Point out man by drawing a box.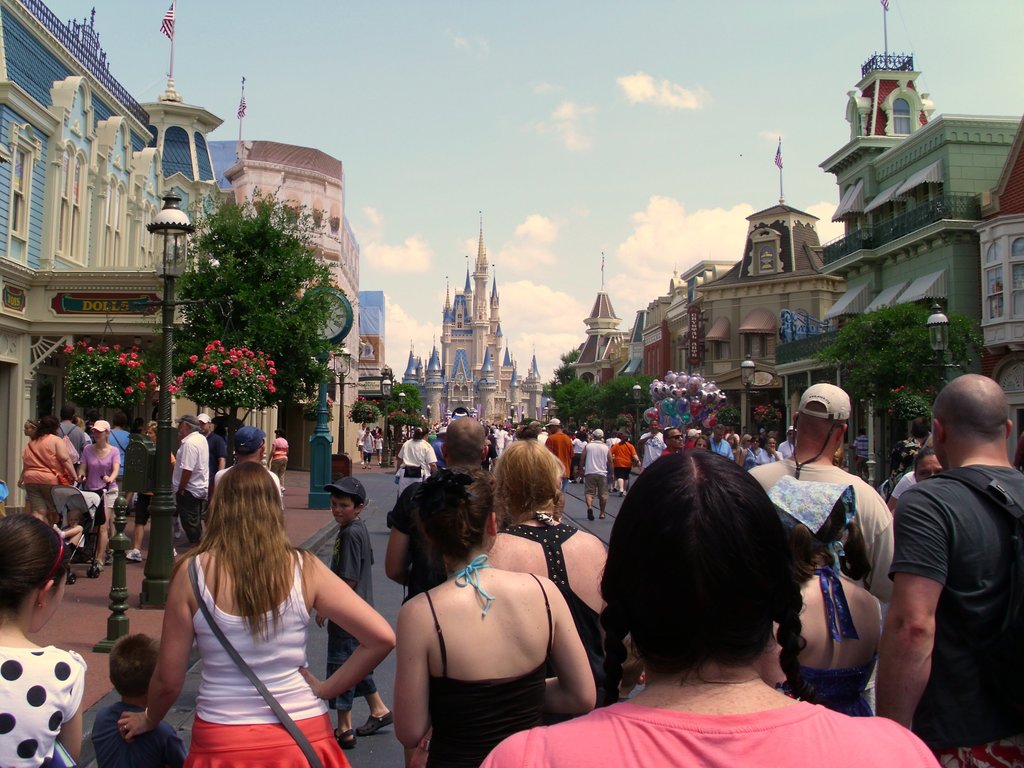
rect(494, 425, 518, 454).
